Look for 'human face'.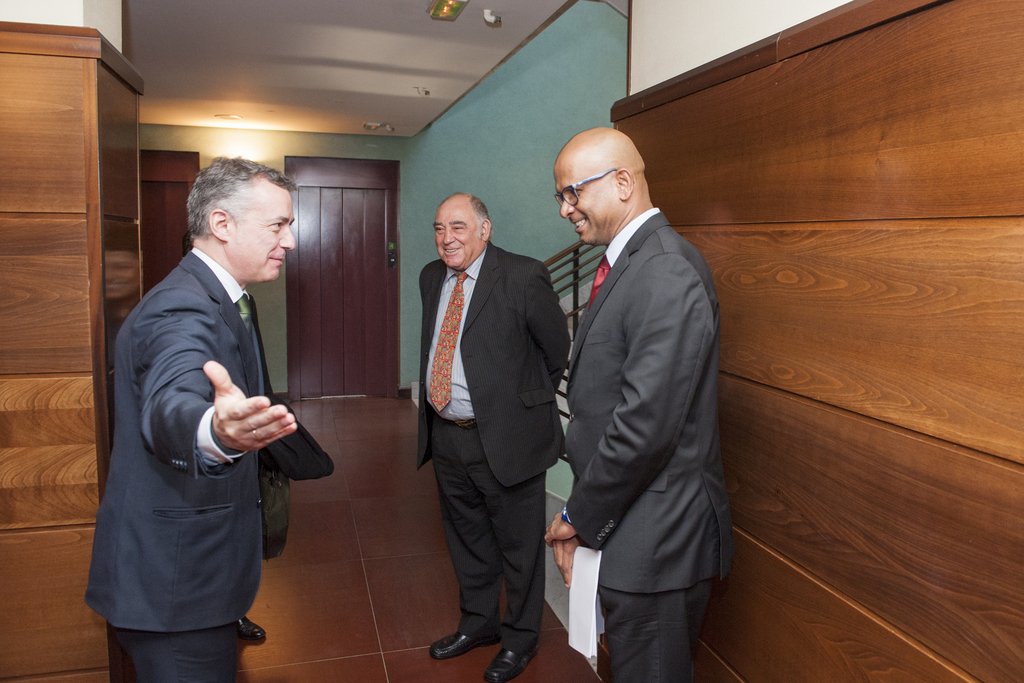
Found: {"left": 436, "top": 207, "right": 486, "bottom": 270}.
